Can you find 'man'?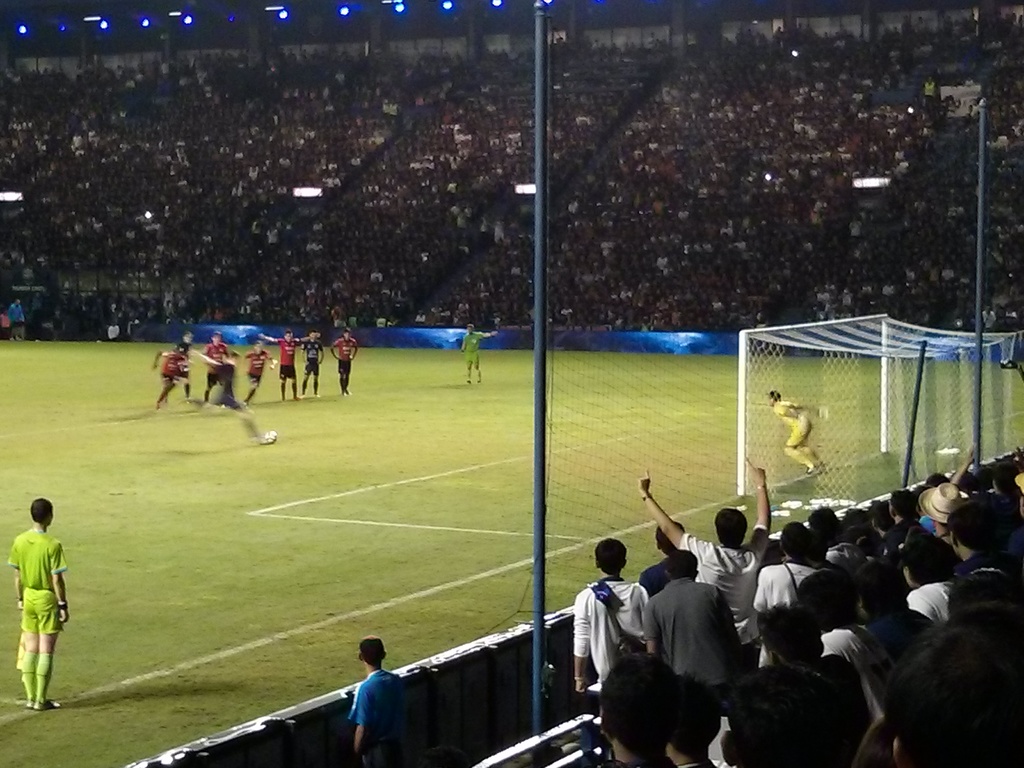
Yes, bounding box: {"x1": 329, "y1": 324, "x2": 362, "y2": 394}.
